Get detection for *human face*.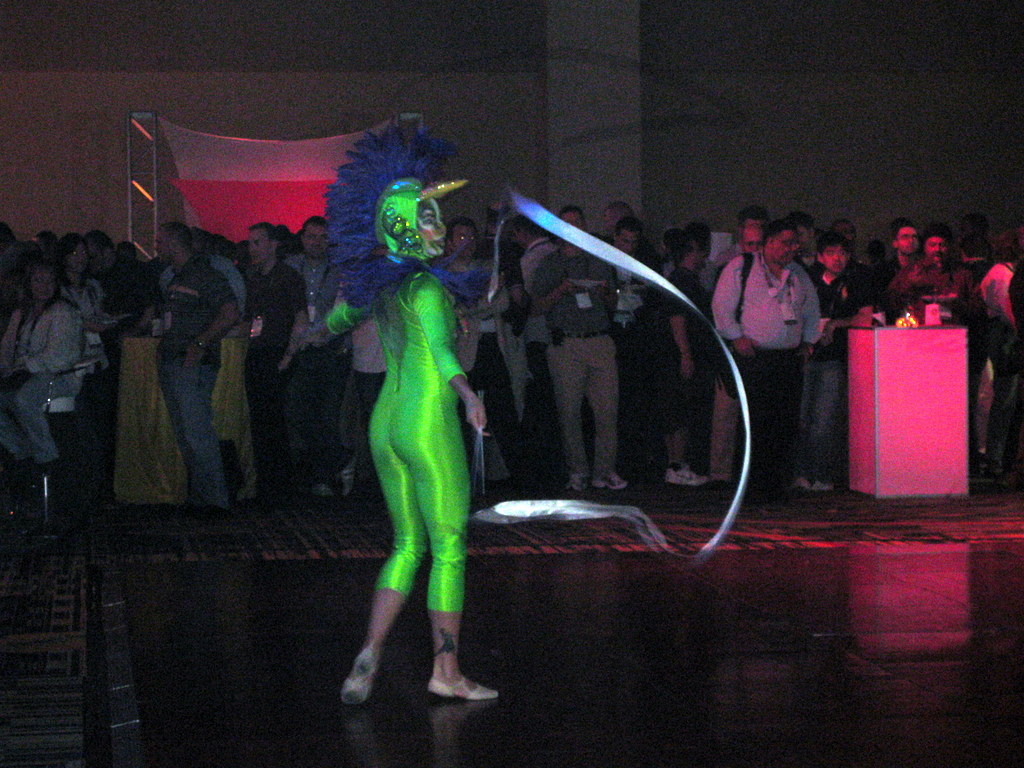
Detection: Rect(924, 235, 950, 264).
